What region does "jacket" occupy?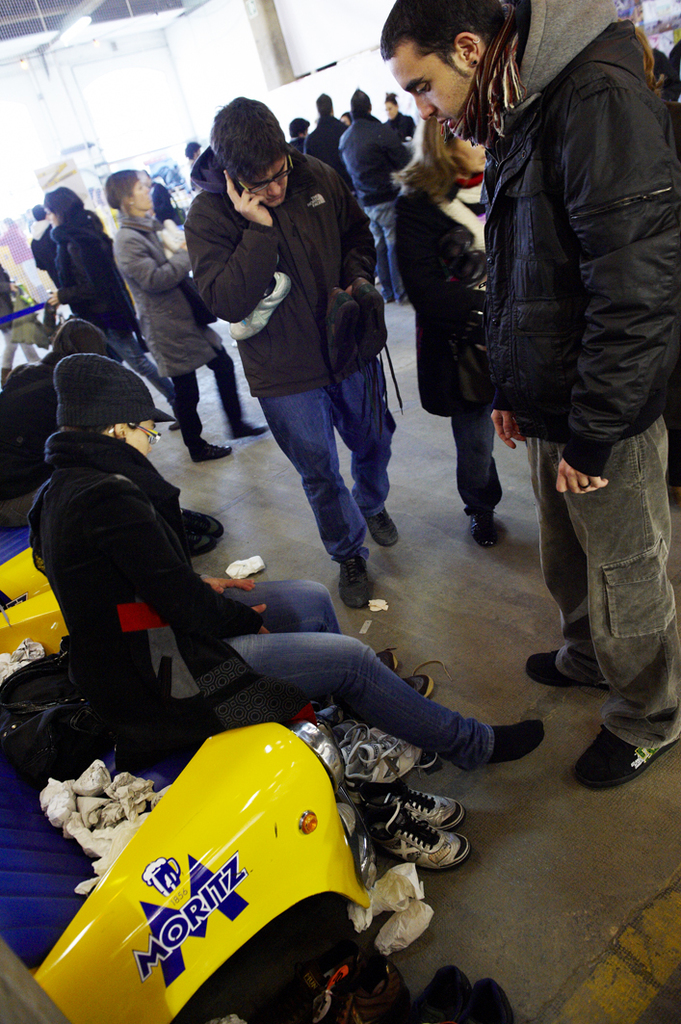
region(106, 216, 235, 383).
